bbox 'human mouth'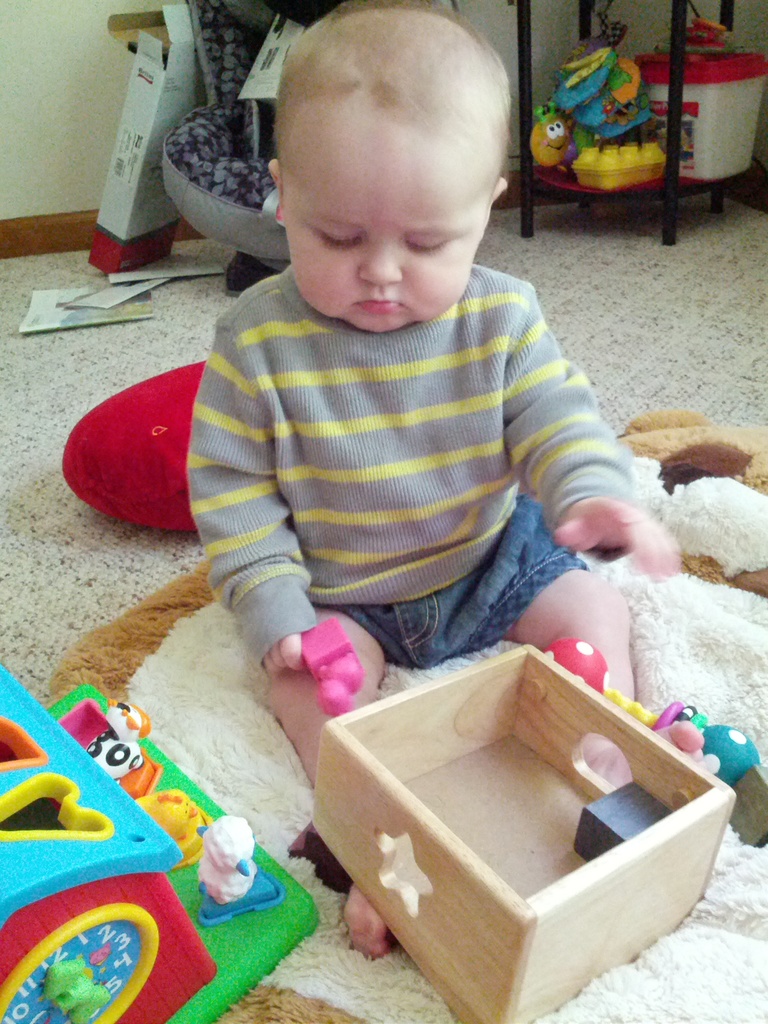
select_region(353, 292, 408, 316)
